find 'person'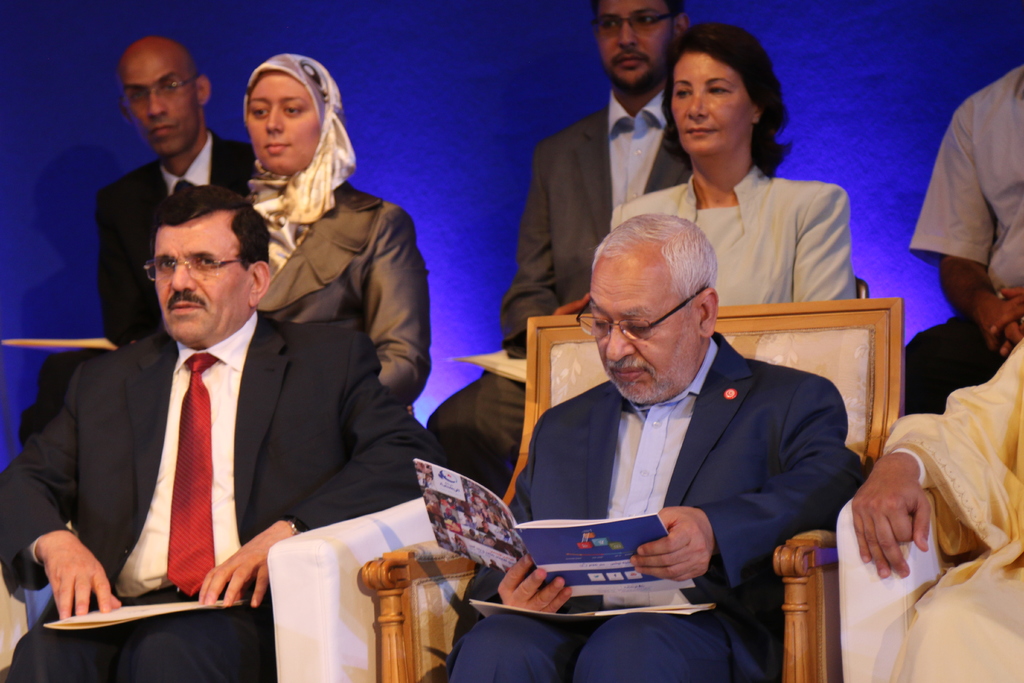
x1=93, y1=35, x2=243, y2=361
